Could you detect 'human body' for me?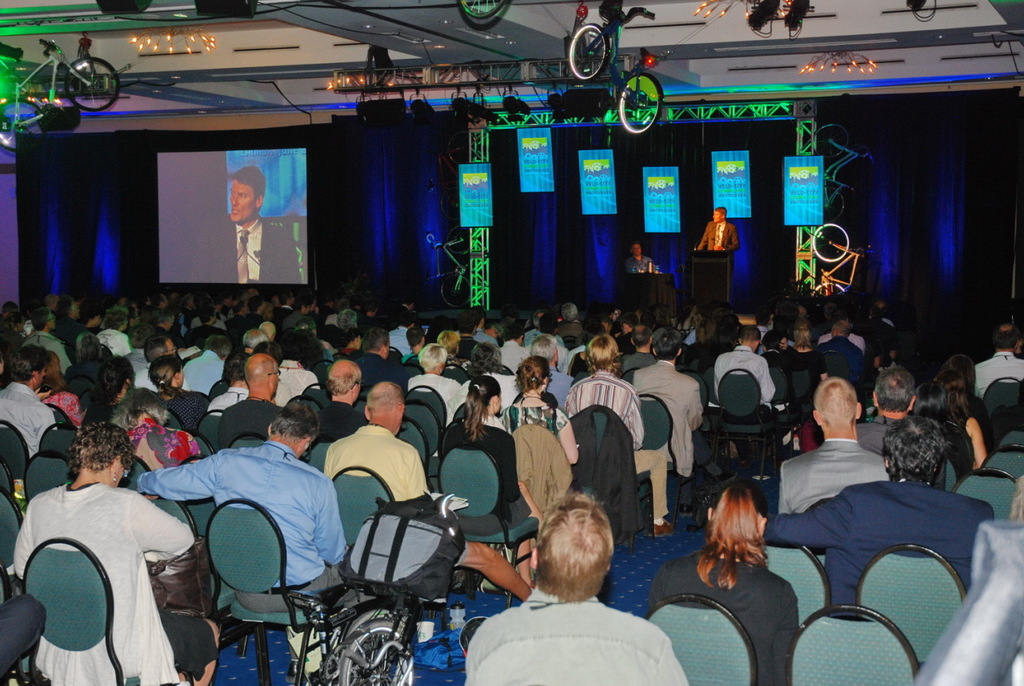
Detection result: locate(911, 518, 1023, 685).
